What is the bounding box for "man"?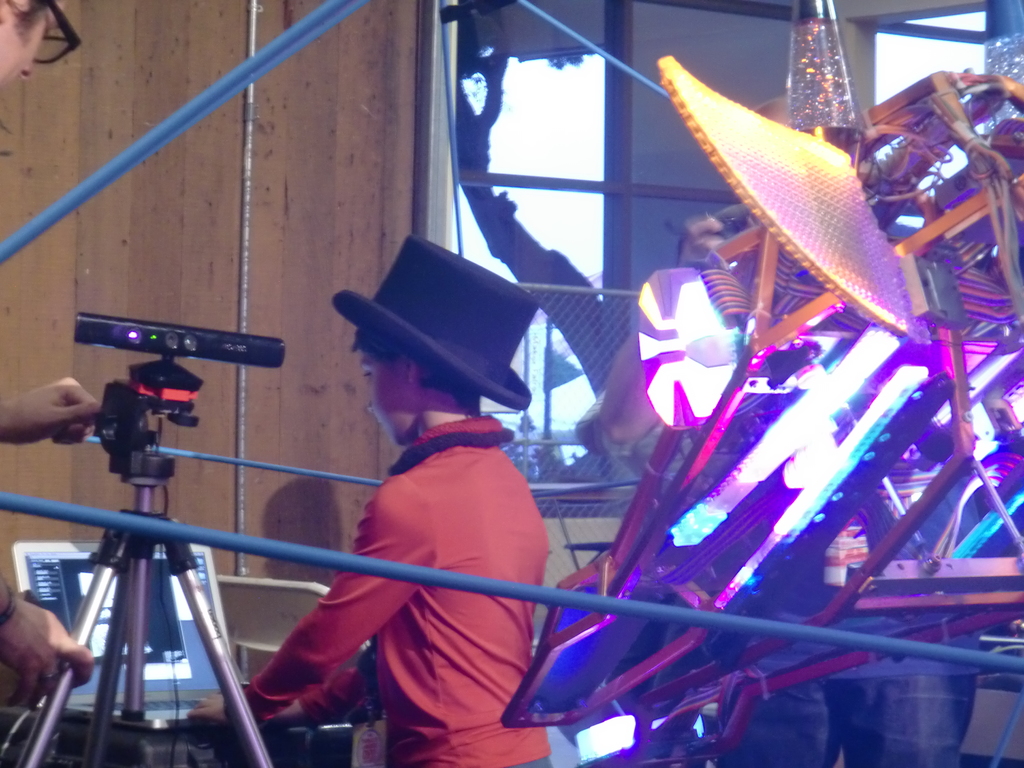
[709,87,981,767].
